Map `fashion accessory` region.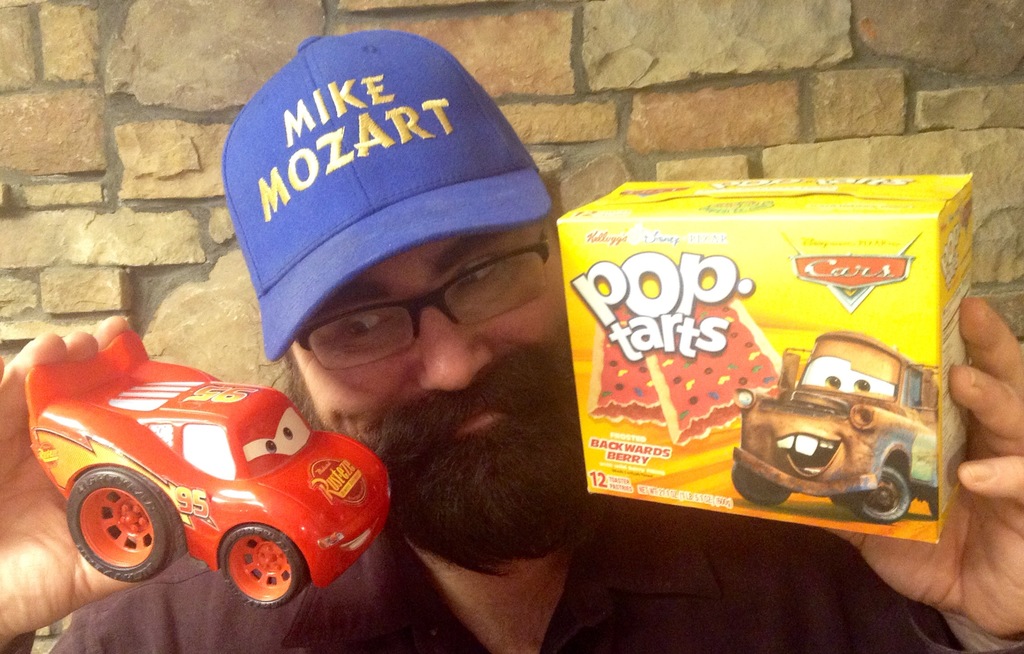
Mapped to (220,27,552,363).
